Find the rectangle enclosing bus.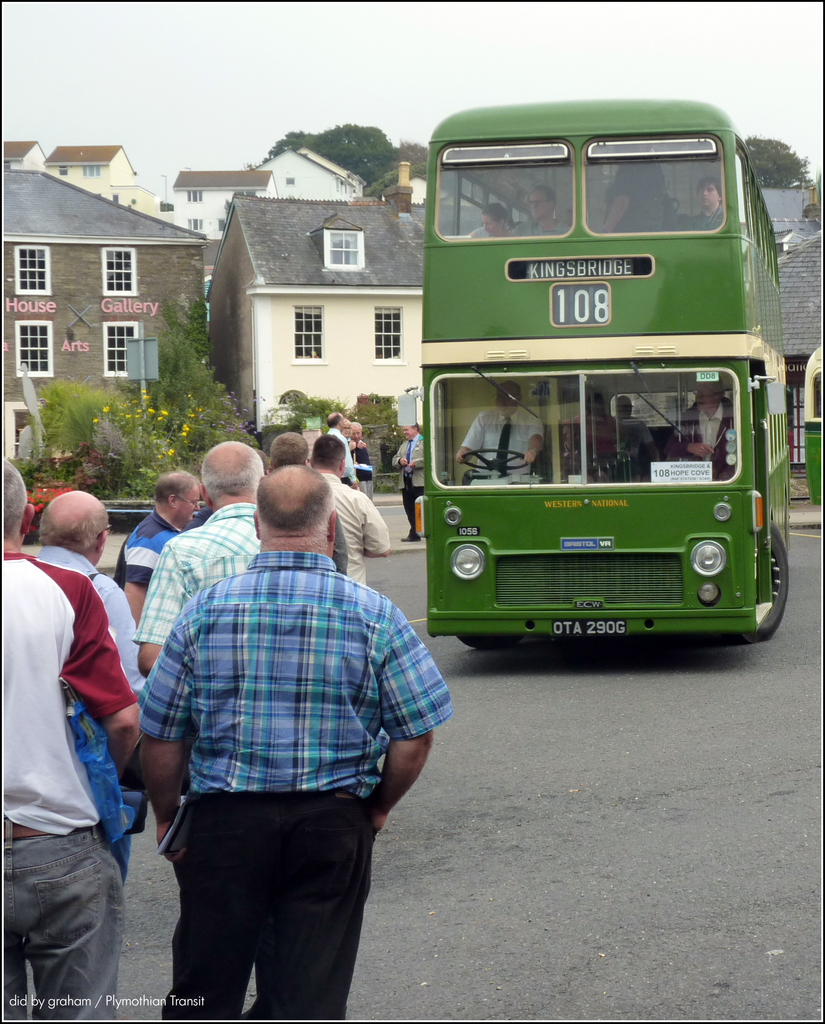
Rect(424, 100, 793, 644).
